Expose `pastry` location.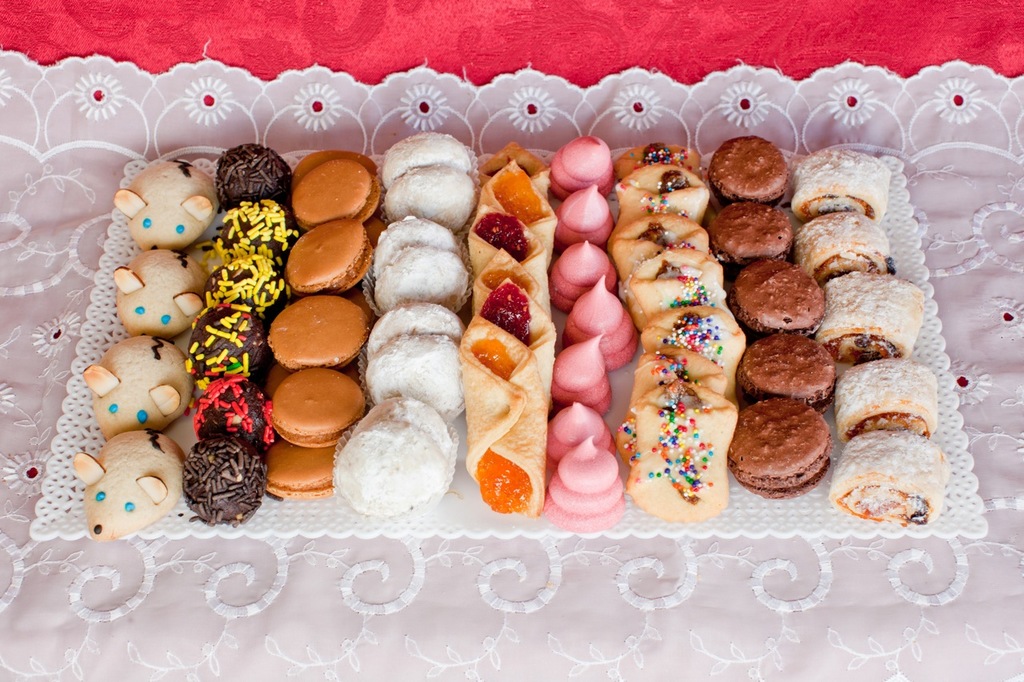
Exposed at detection(618, 353, 729, 456).
